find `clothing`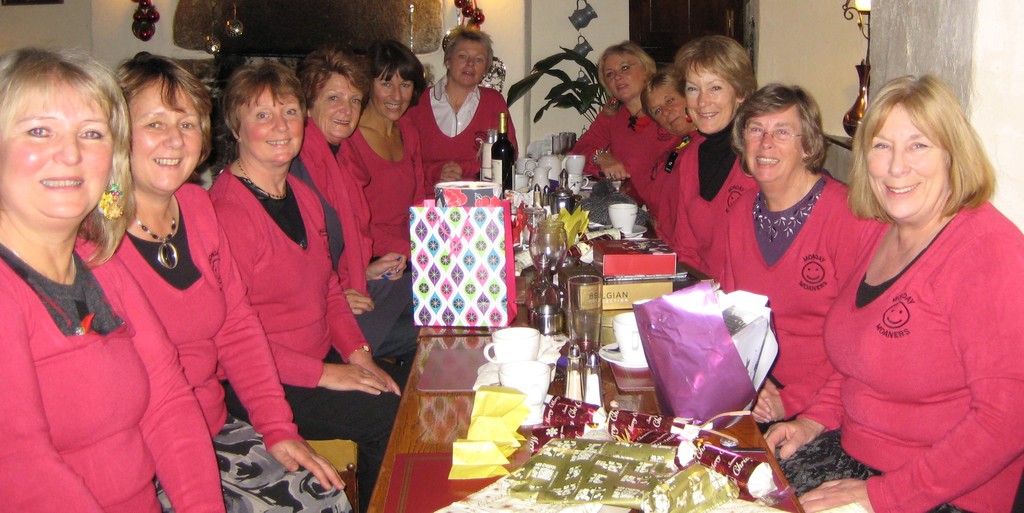
(left=200, top=162, right=420, bottom=456)
